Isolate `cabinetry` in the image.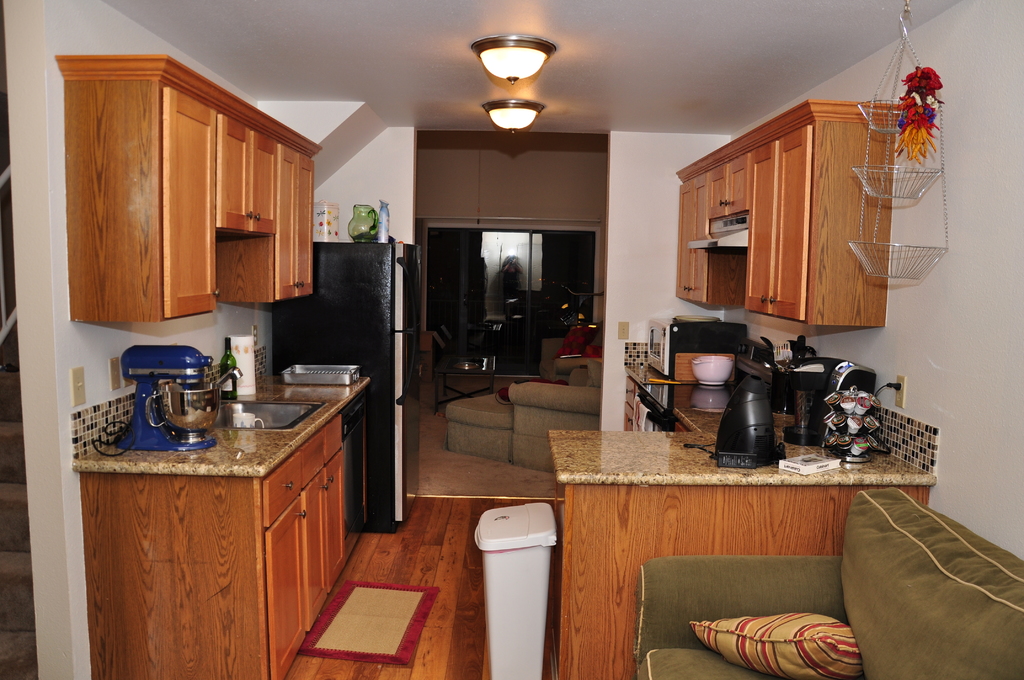
Isolated region: [x1=326, y1=448, x2=355, y2=584].
